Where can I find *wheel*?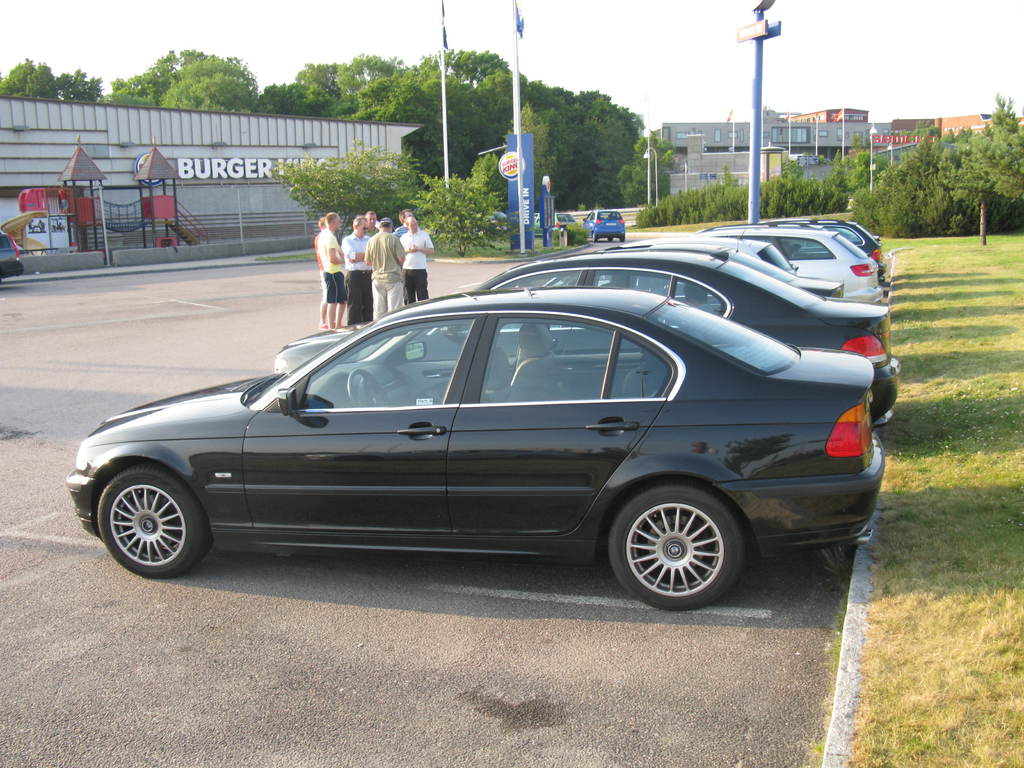
You can find it at bbox(619, 235, 627, 243).
